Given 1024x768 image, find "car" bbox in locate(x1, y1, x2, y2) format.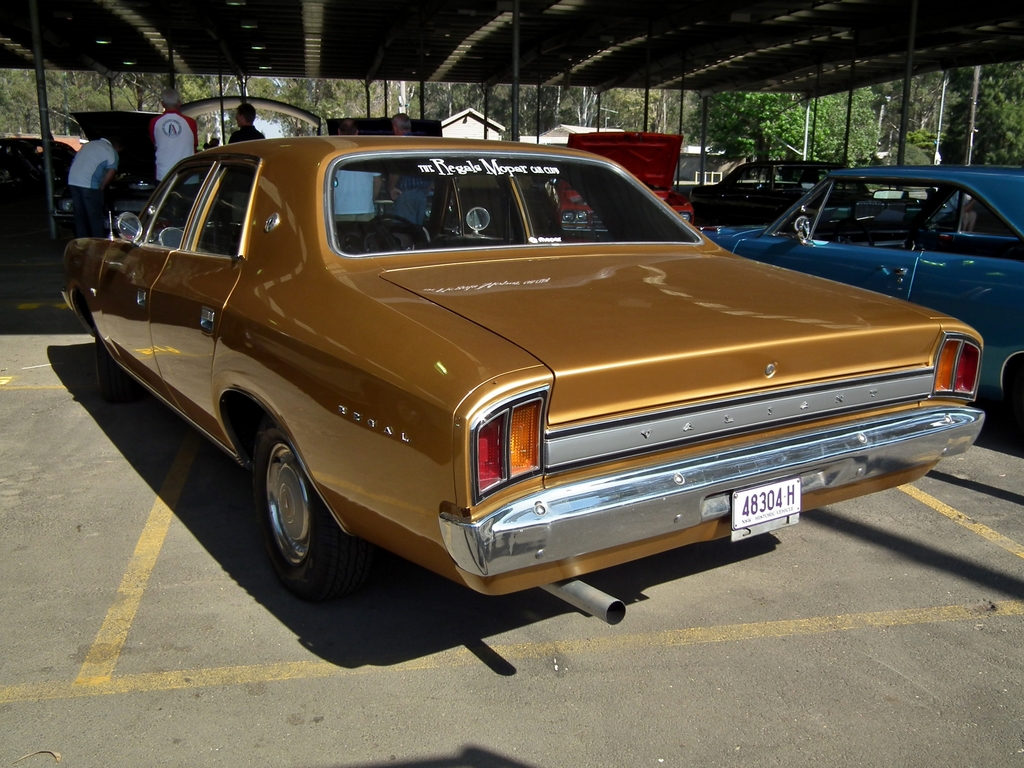
locate(58, 139, 990, 632).
